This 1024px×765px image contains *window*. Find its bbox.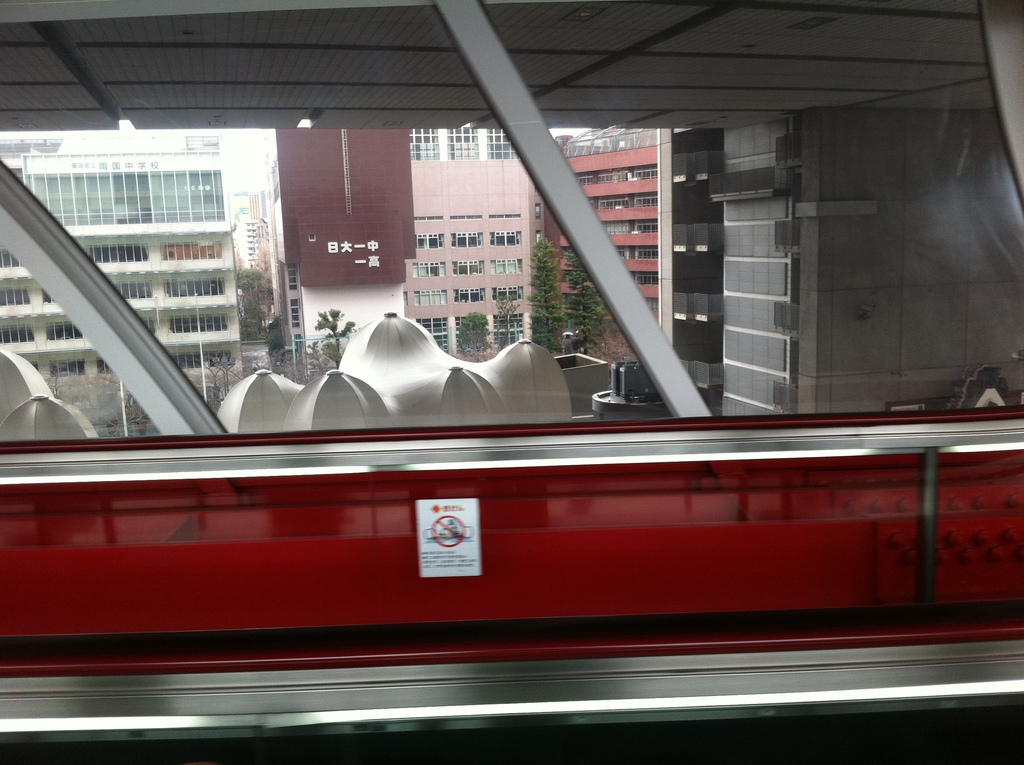
box=[407, 129, 514, 161].
